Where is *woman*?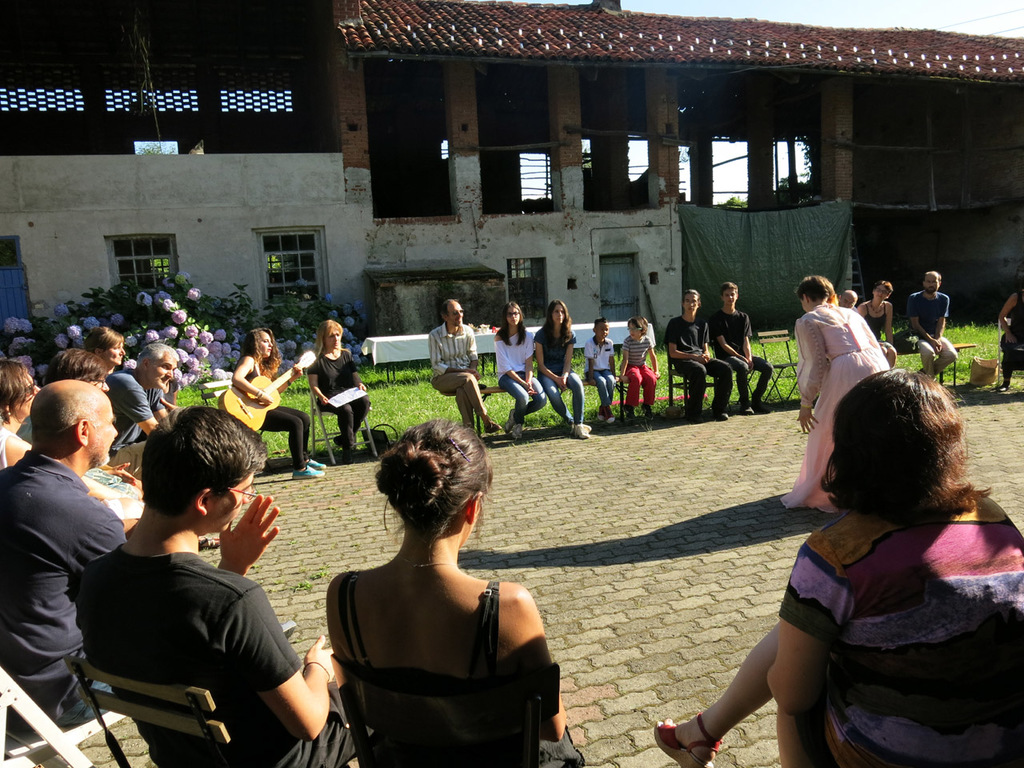
786 277 896 506.
